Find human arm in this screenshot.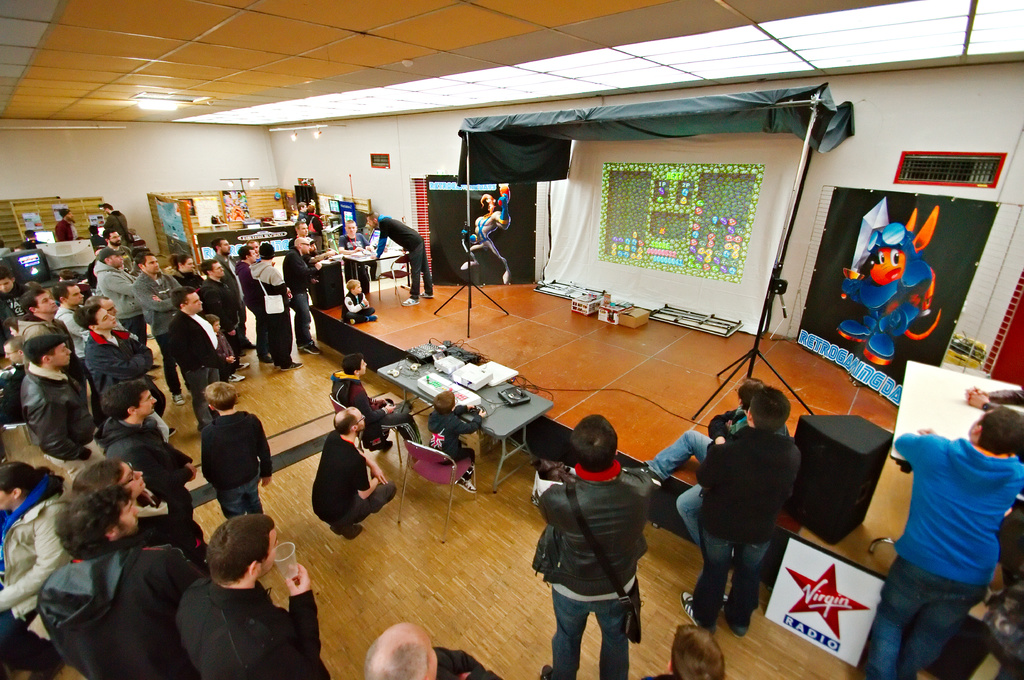
The bounding box for human arm is locate(358, 394, 398, 424).
